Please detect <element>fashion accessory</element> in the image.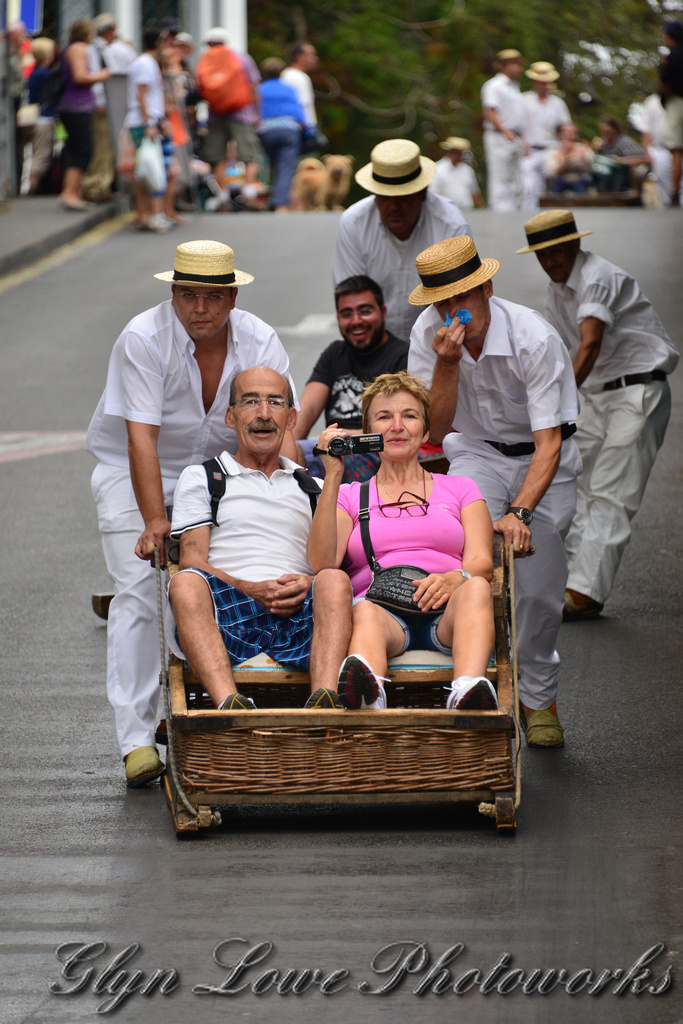
region(299, 682, 345, 711).
